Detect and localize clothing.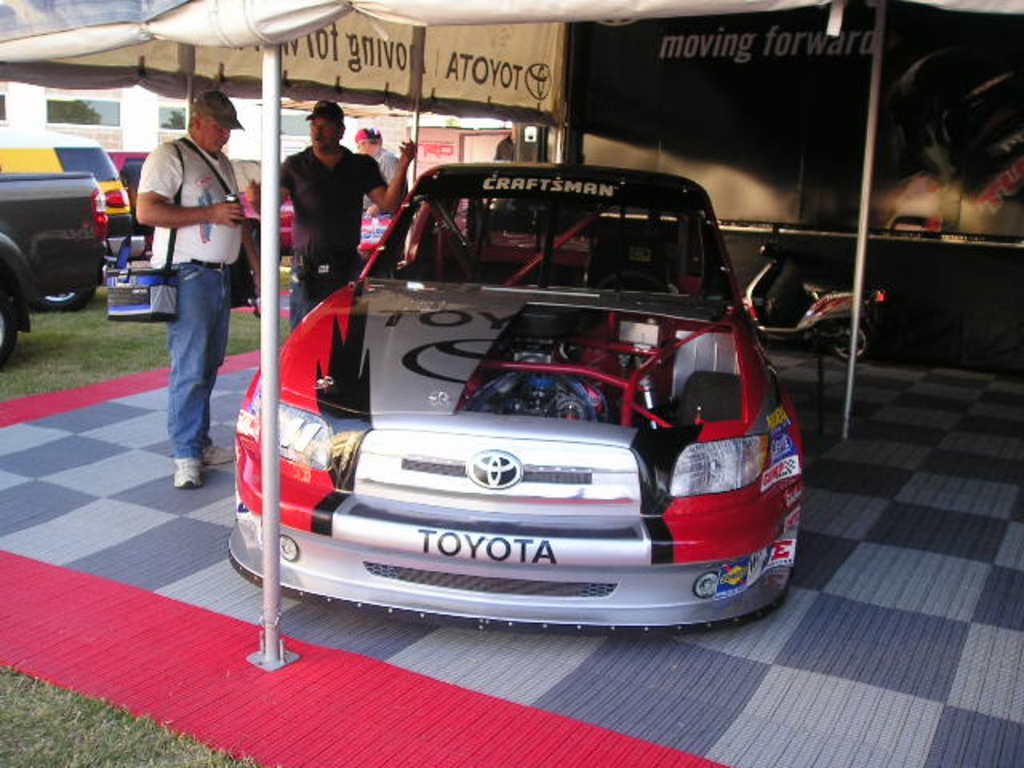
Localized at (128,74,250,475).
